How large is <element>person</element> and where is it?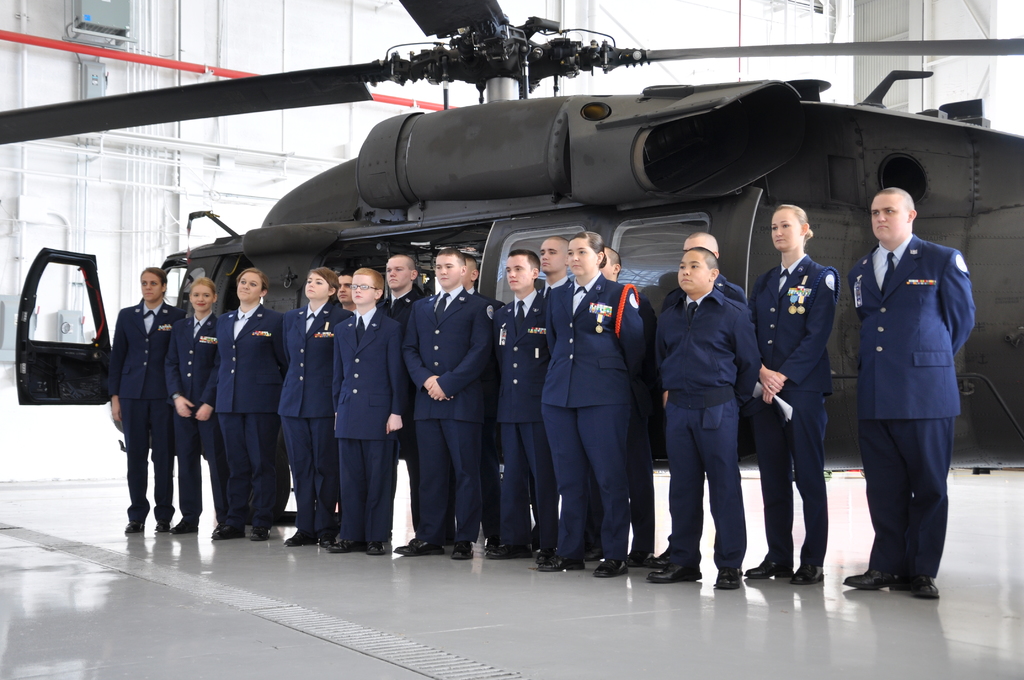
Bounding box: 749,199,840,585.
